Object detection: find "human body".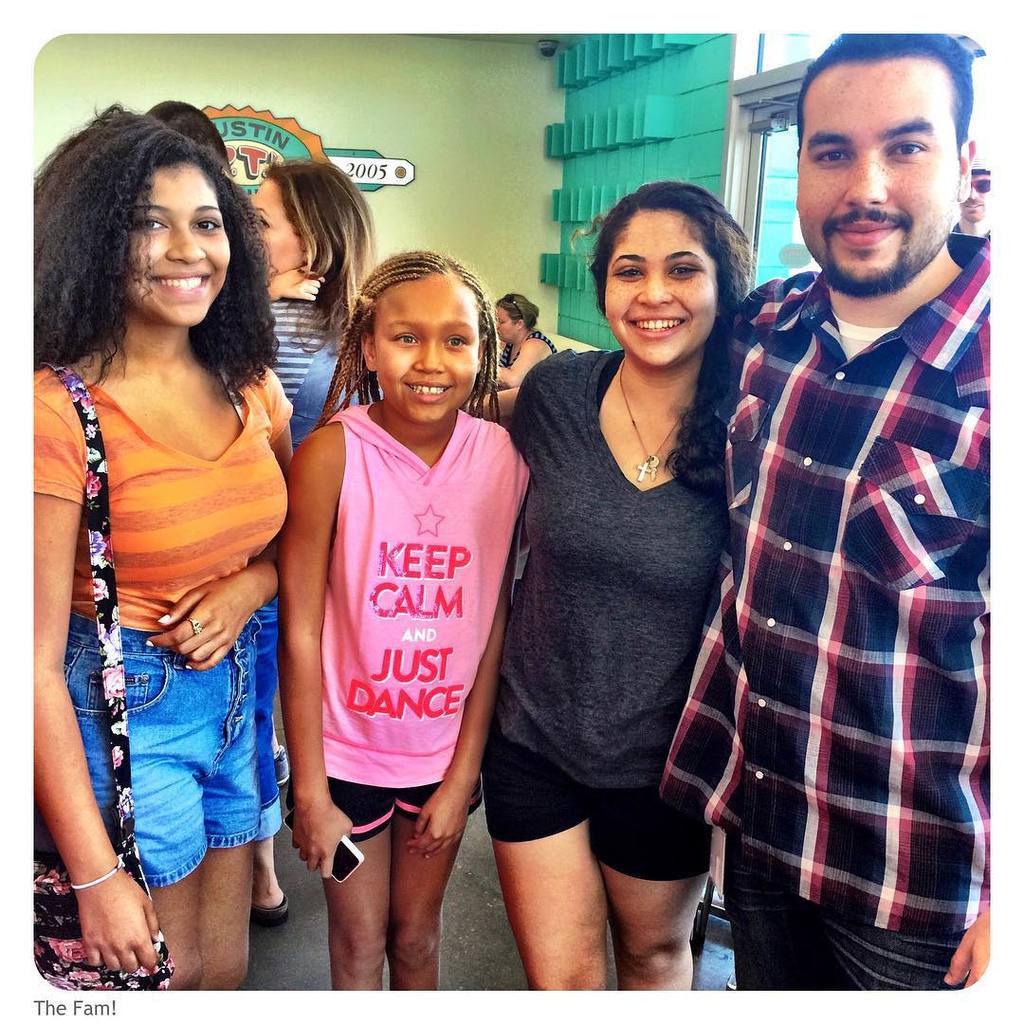
box=[64, 183, 309, 1010].
